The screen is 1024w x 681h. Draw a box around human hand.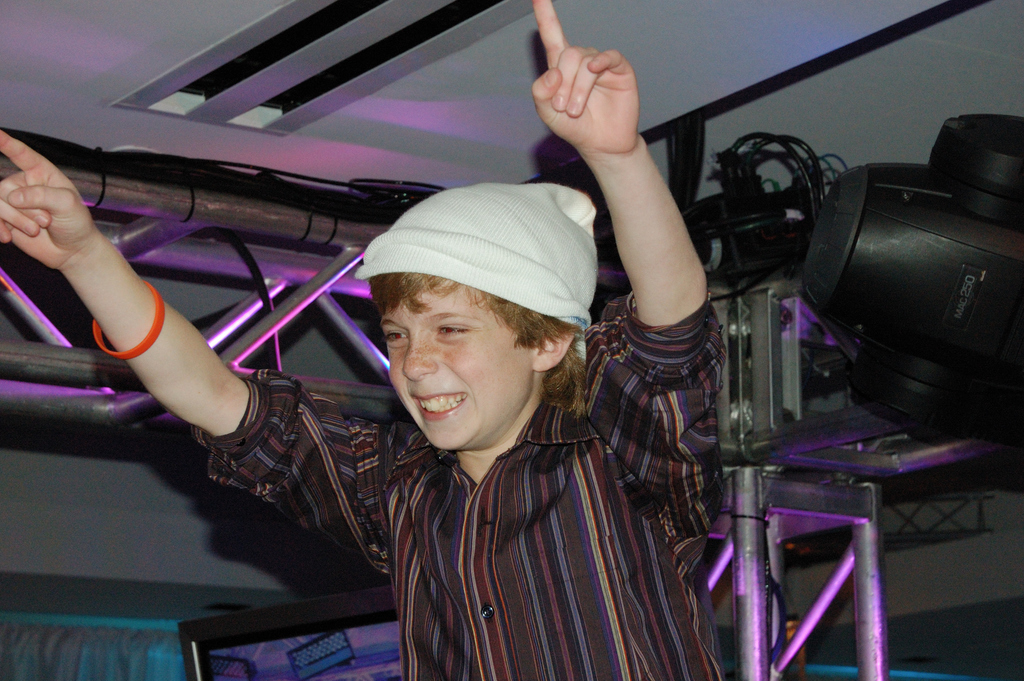
[x1=521, y1=4, x2=661, y2=164].
